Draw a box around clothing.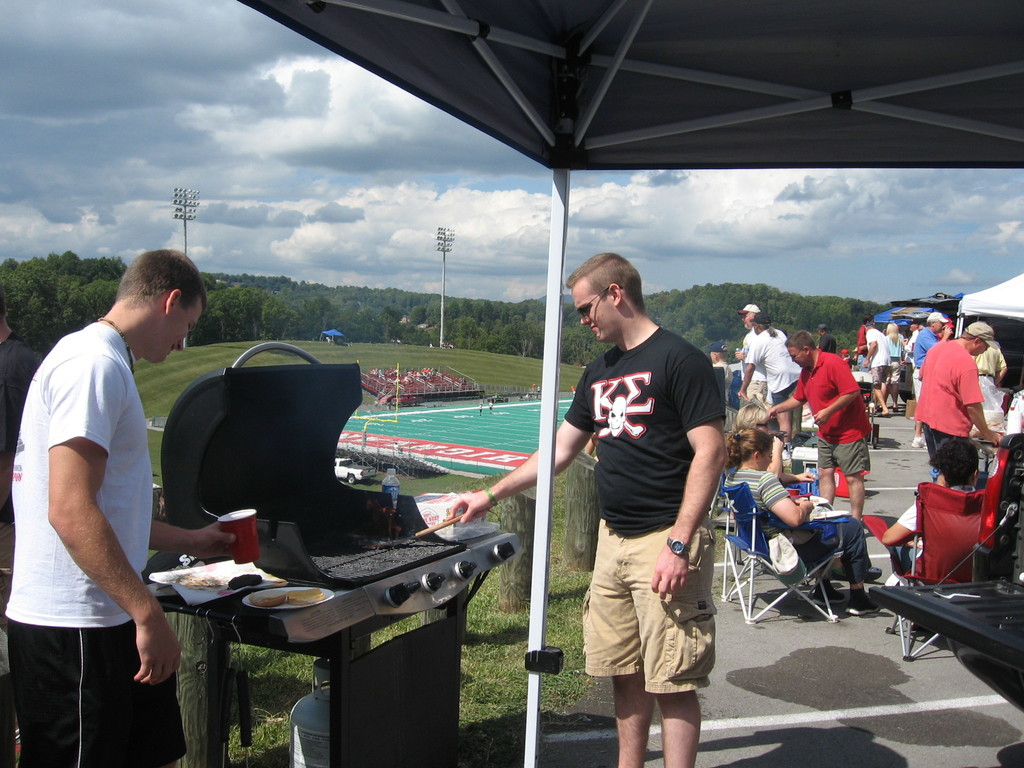
(569, 282, 737, 708).
